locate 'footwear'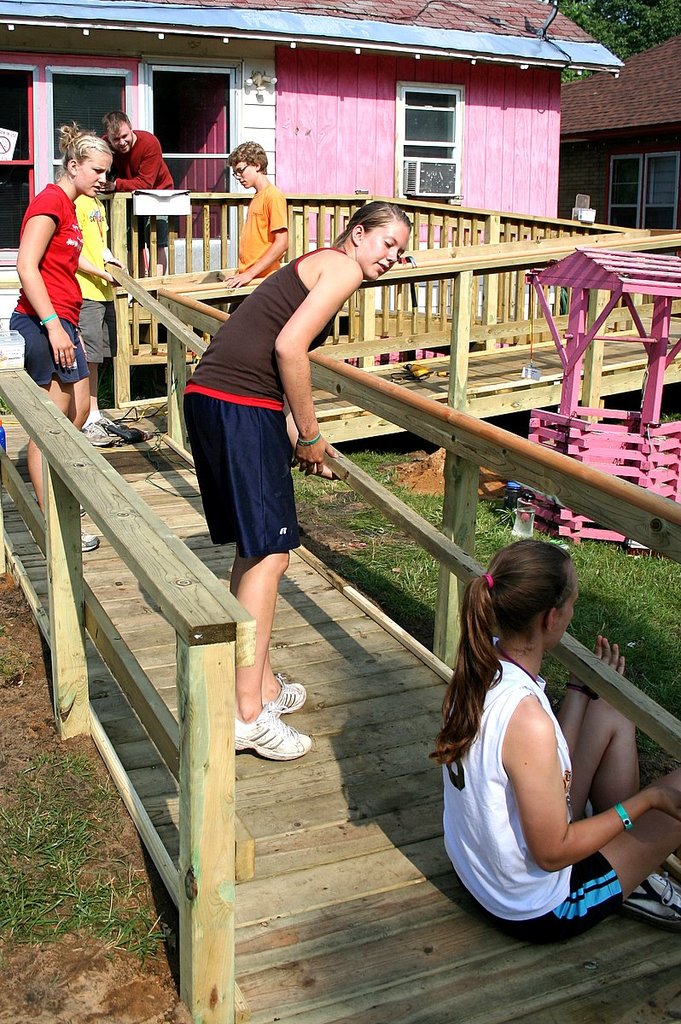
Rect(251, 672, 308, 714)
